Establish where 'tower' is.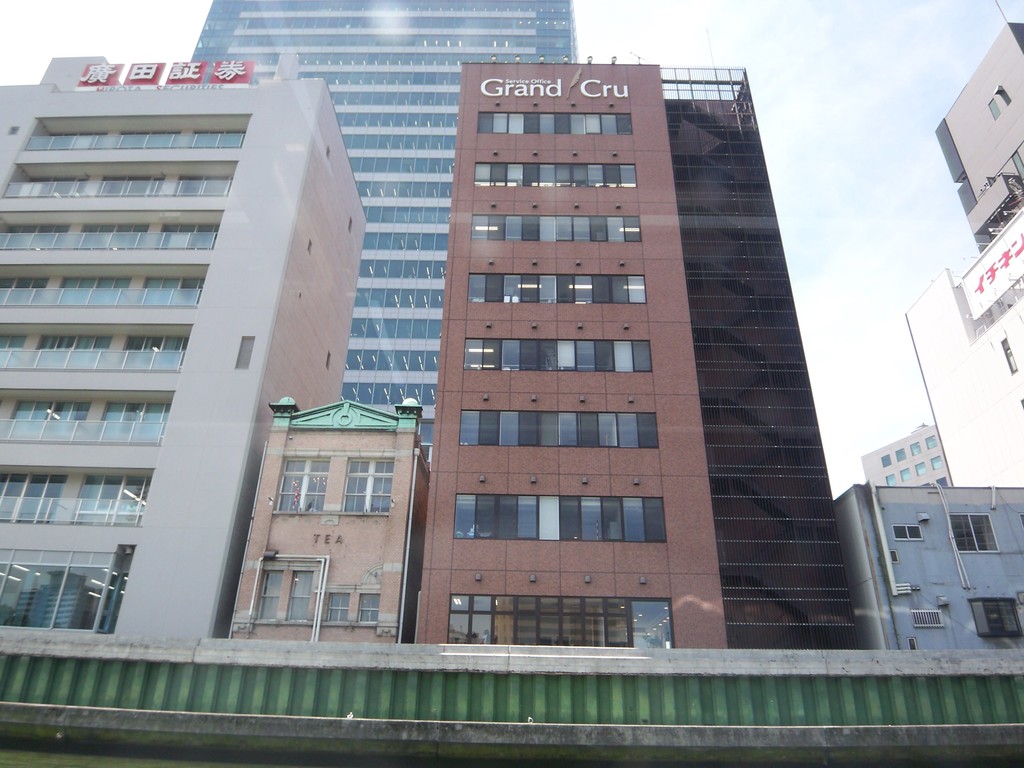
Established at region(937, 0, 1021, 252).
